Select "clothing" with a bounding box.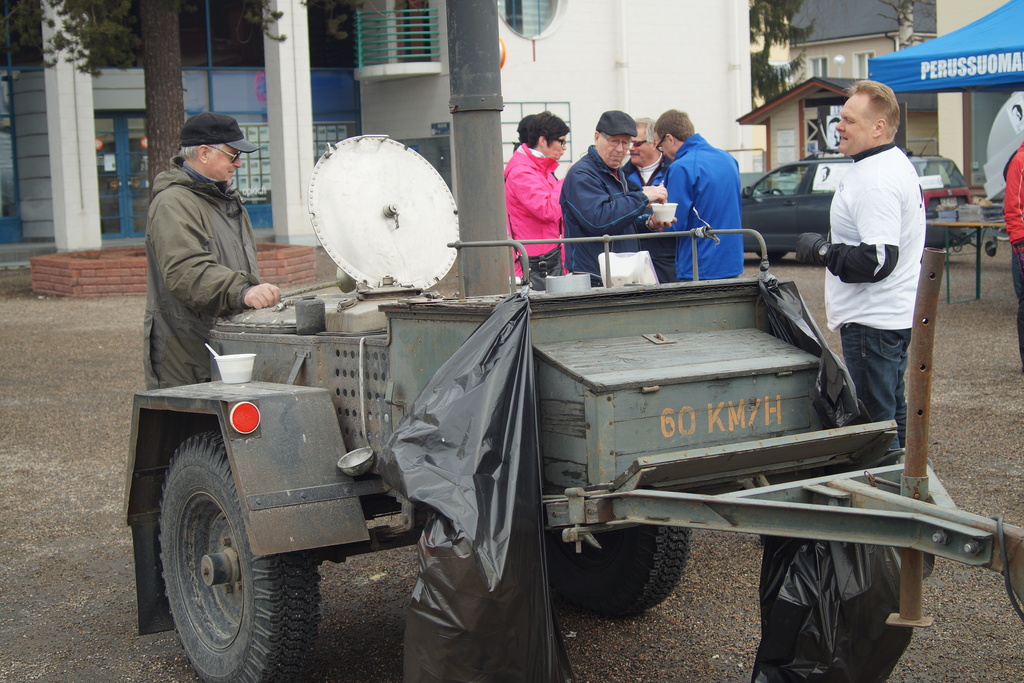
x1=507 y1=140 x2=567 y2=284.
